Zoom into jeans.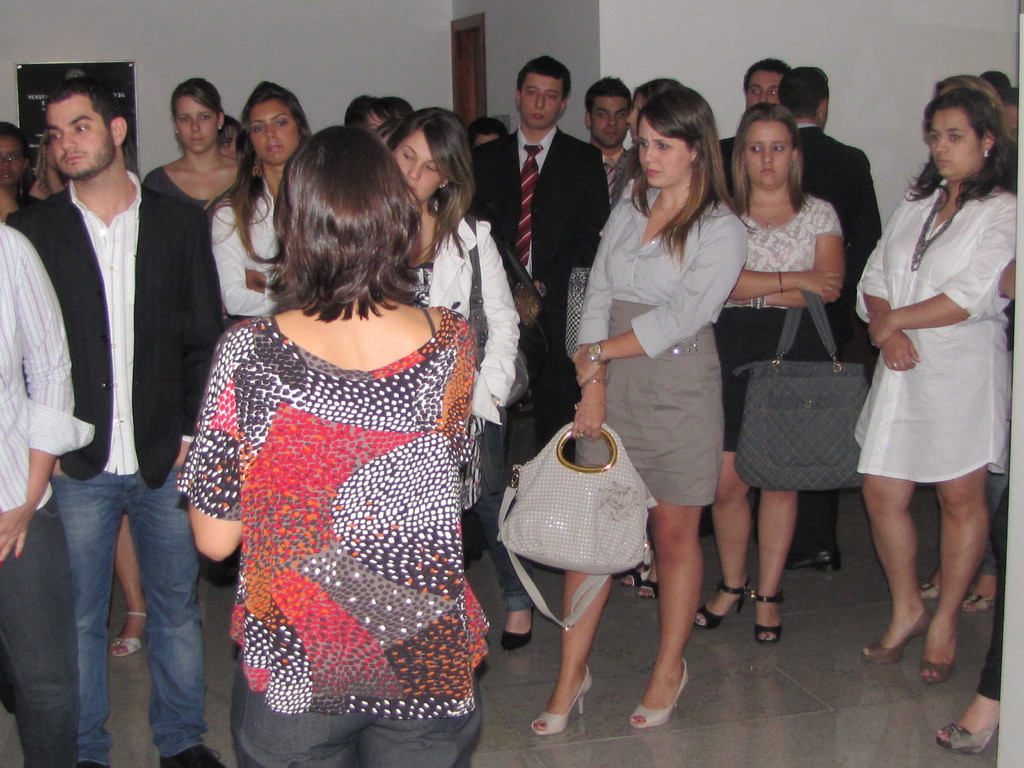
Zoom target: {"x1": 230, "y1": 656, "x2": 493, "y2": 767}.
